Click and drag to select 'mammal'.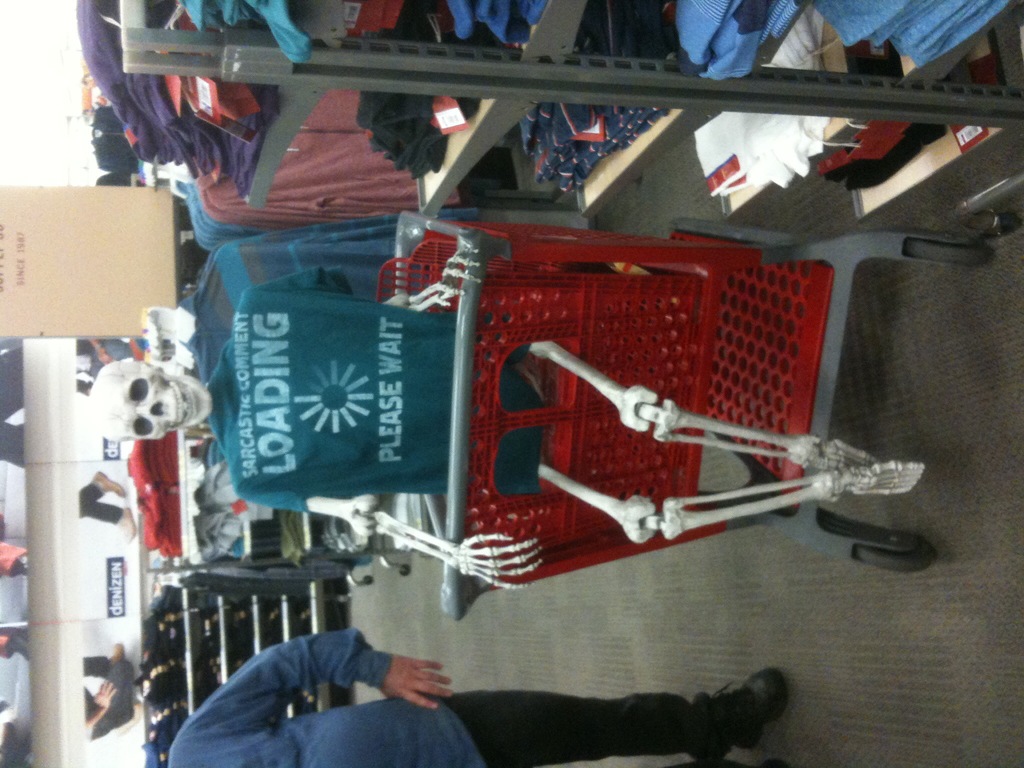
Selection: BBox(74, 643, 133, 738).
